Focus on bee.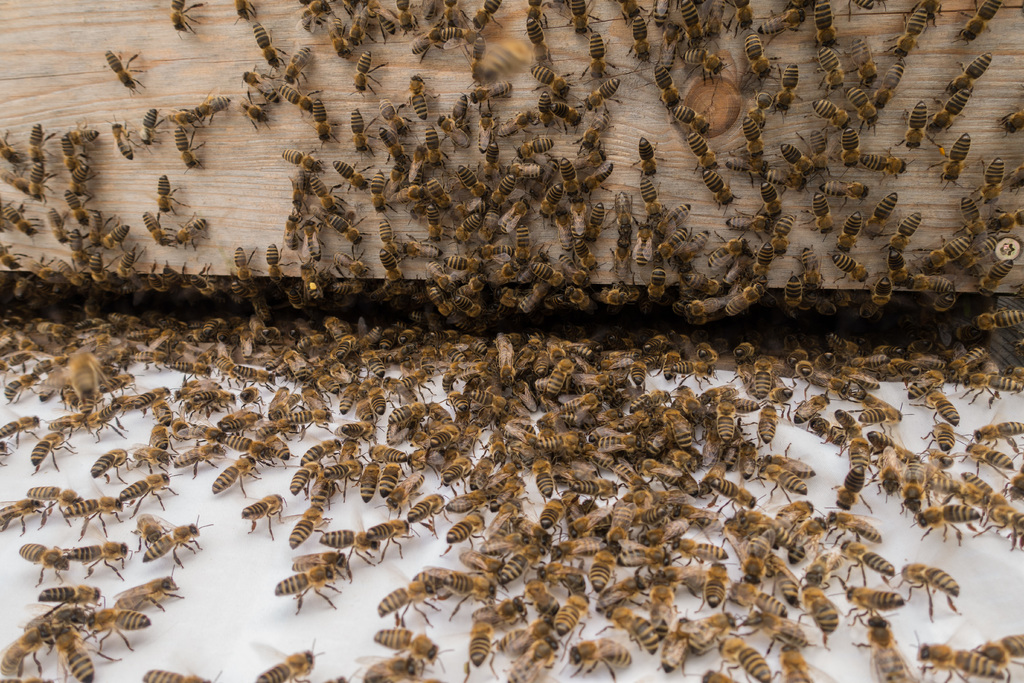
Focused at [701, 664, 737, 682].
